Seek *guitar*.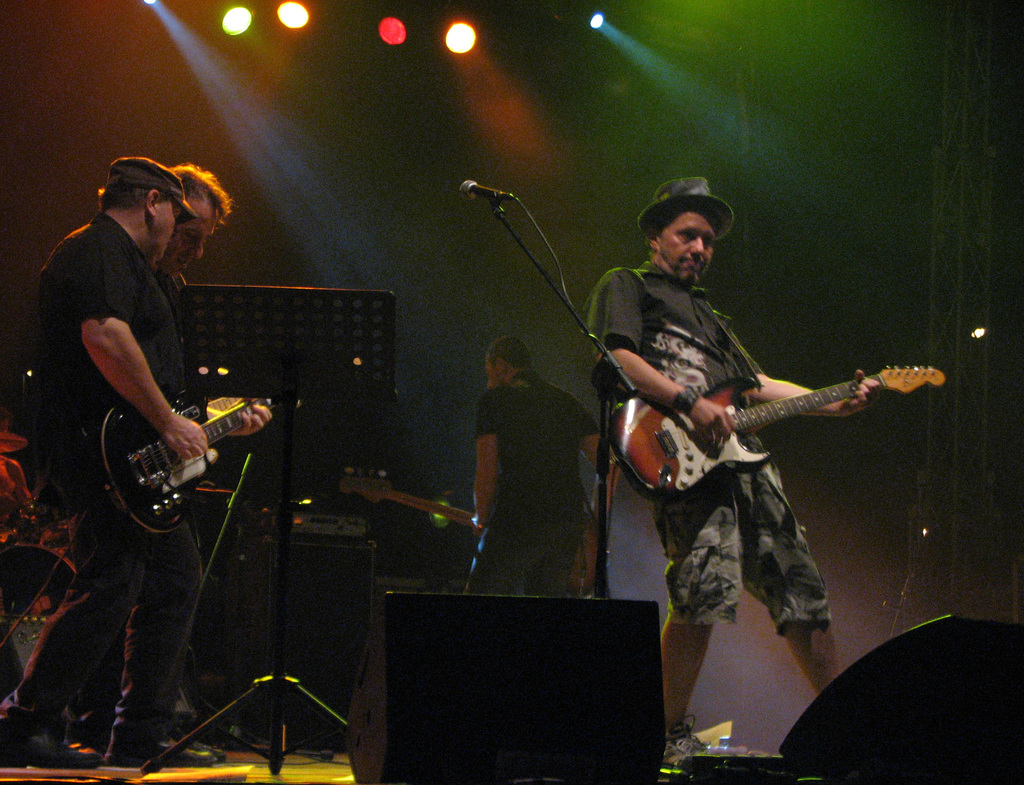
<box>340,477,478,538</box>.
